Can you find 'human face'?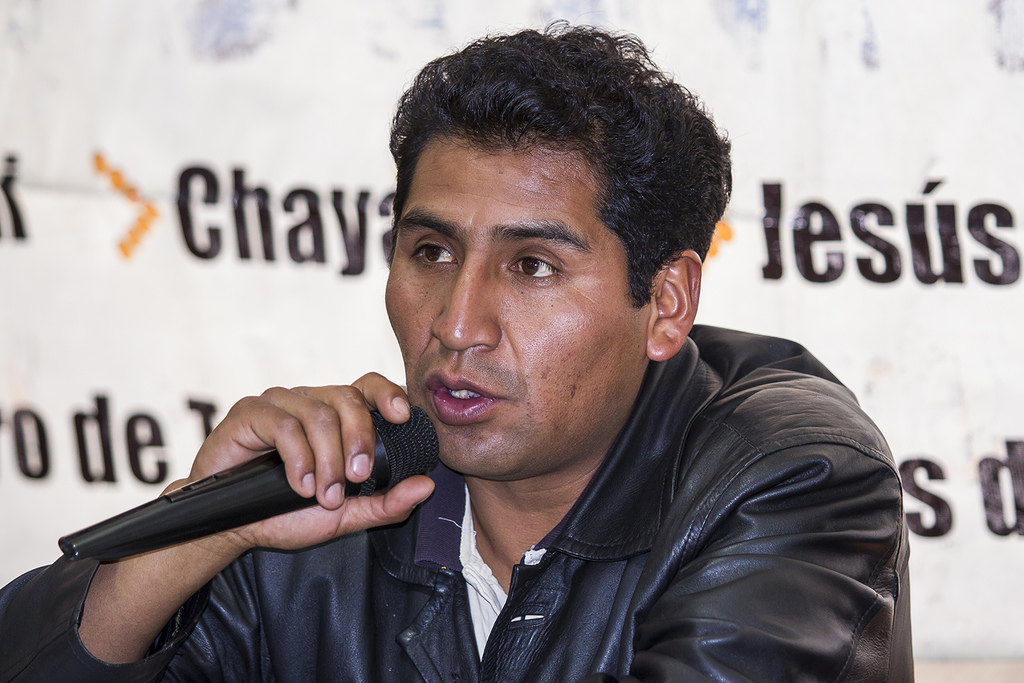
Yes, bounding box: left=387, top=143, right=650, bottom=470.
